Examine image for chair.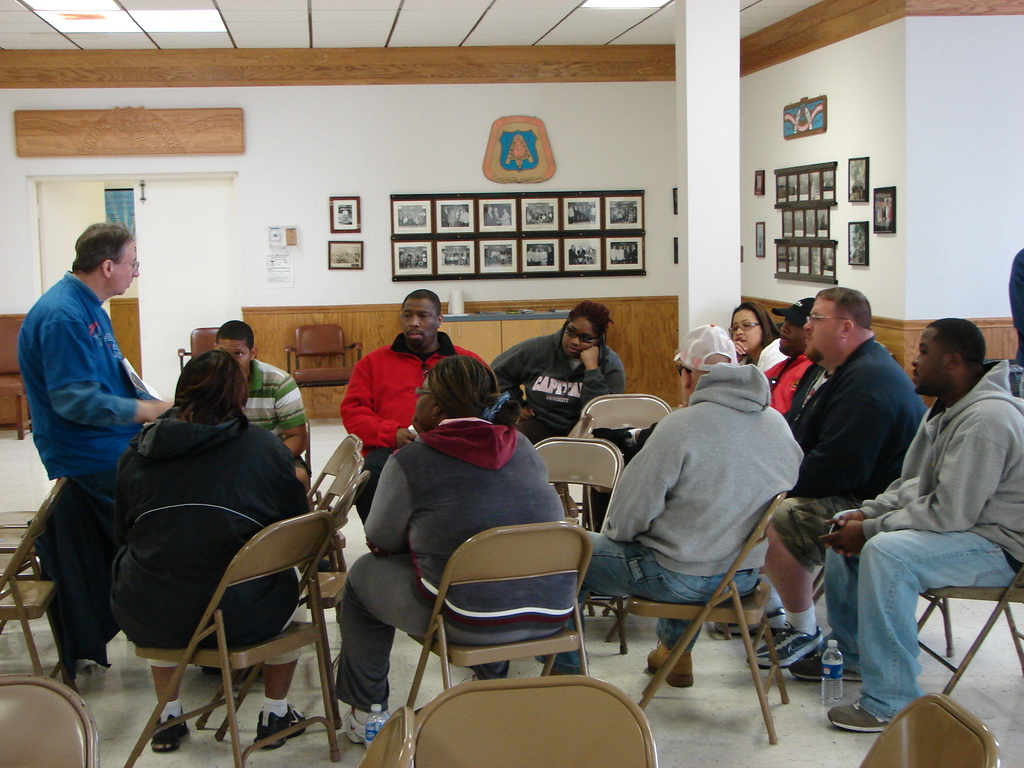
Examination result: (546,412,593,522).
